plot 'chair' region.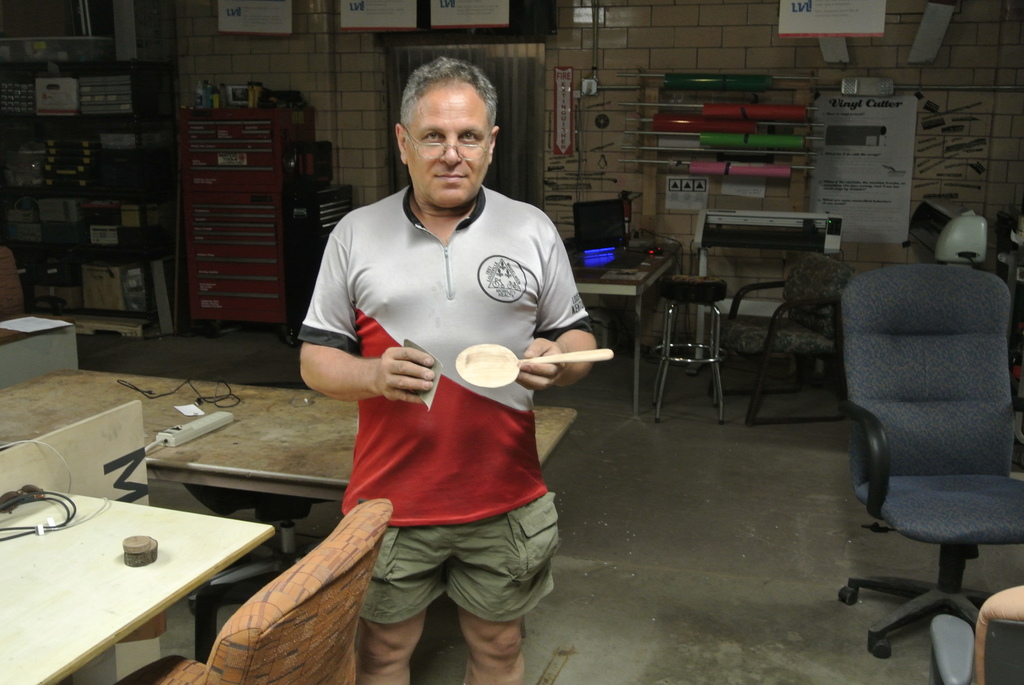
Plotted at box=[929, 585, 1023, 684].
